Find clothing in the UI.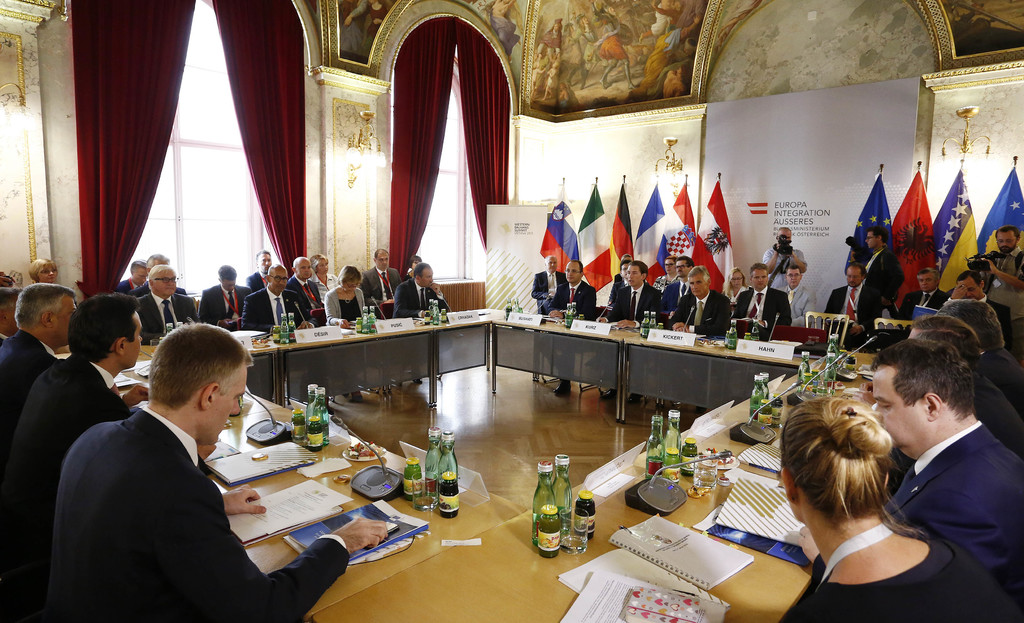
UI element at l=981, t=244, r=1023, b=349.
